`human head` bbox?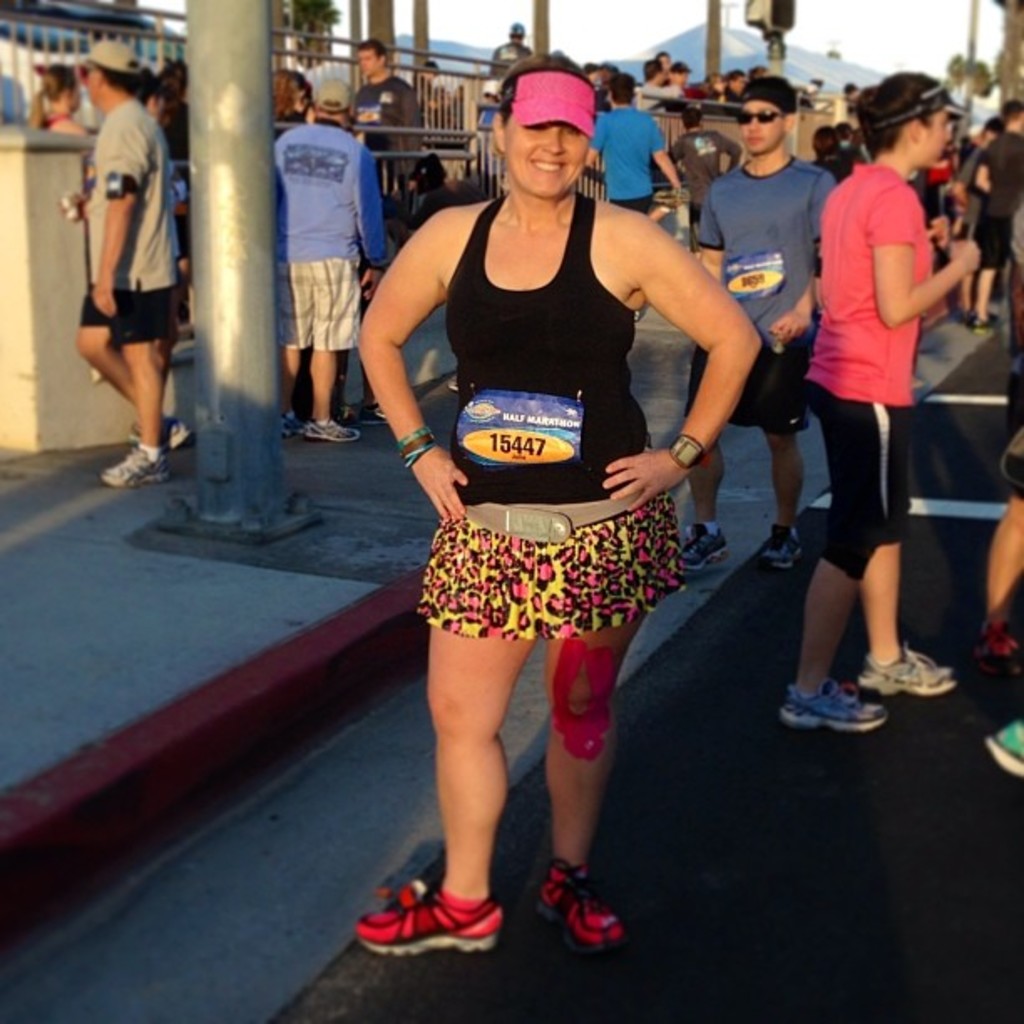
<bbox>141, 65, 177, 120</bbox>
